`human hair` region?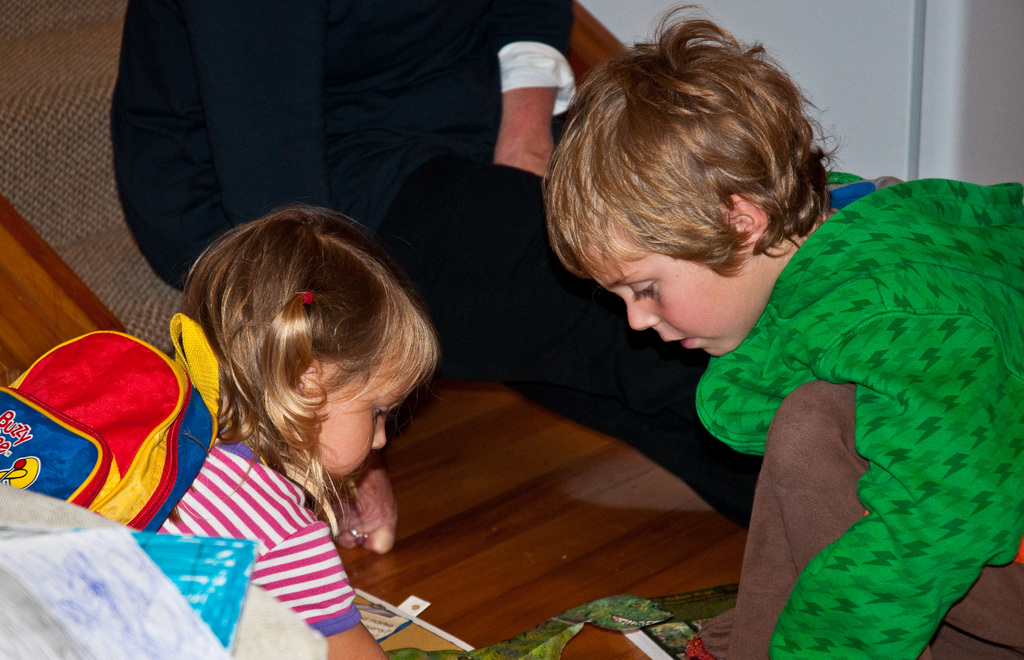
box(189, 200, 438, 535)
